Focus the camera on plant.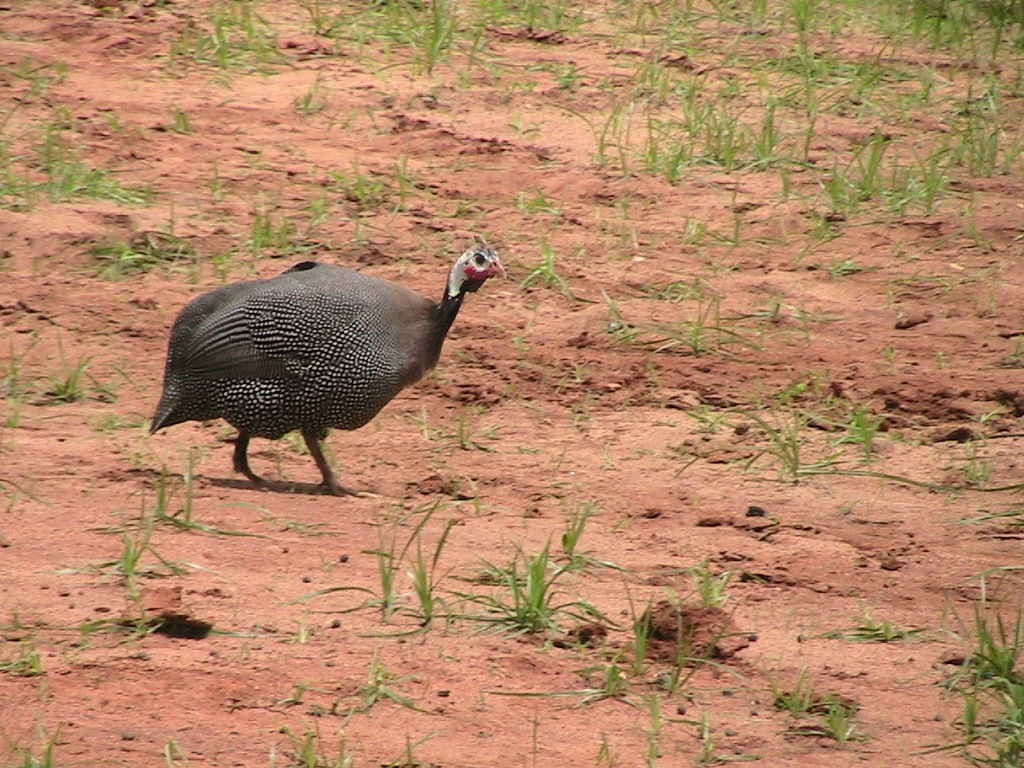
Focus region: pyautogui.locateOnScreen(625, 566, 709, 670).
